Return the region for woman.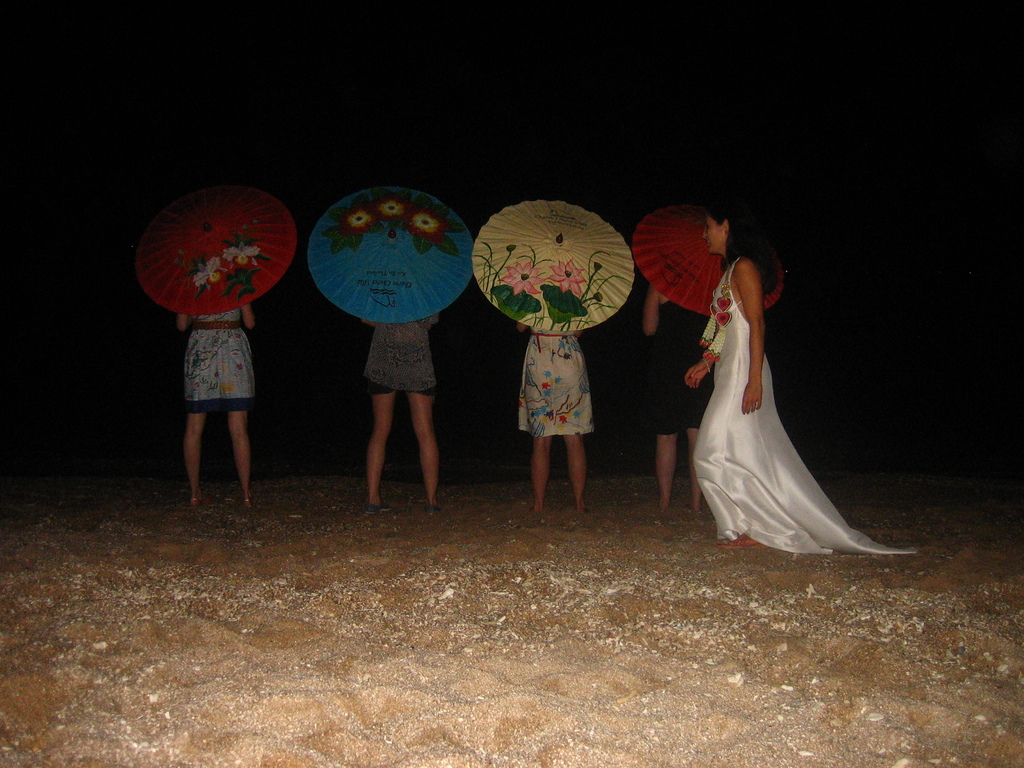
bbox(516, 320, 596, 513).
